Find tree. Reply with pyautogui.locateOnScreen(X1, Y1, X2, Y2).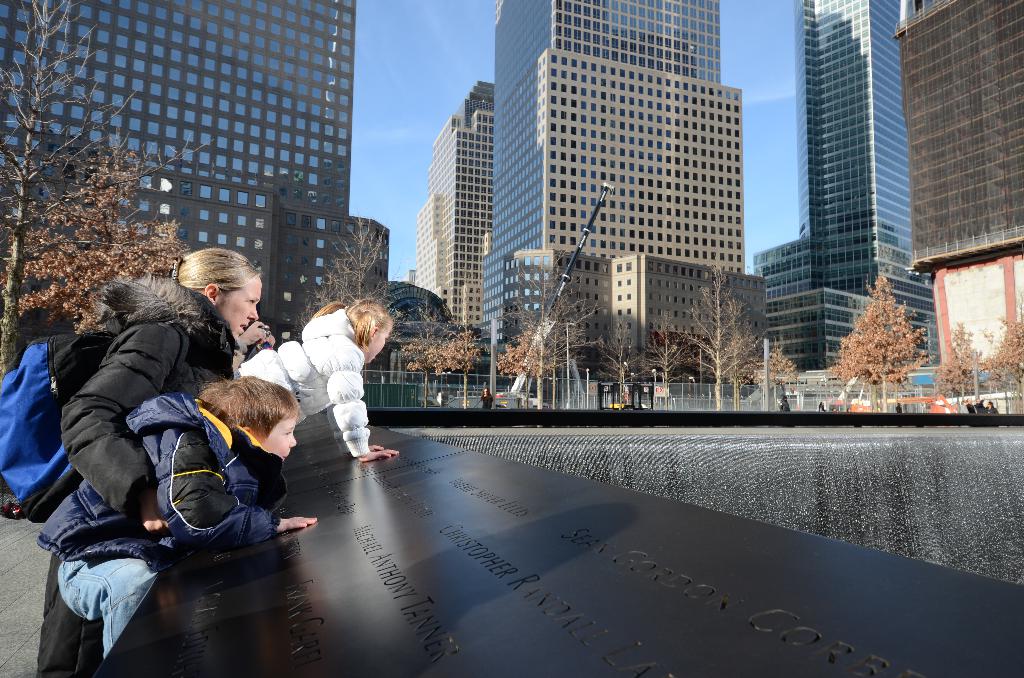
pyautogui.locateOnScreen(836, 262, 940, 390).
